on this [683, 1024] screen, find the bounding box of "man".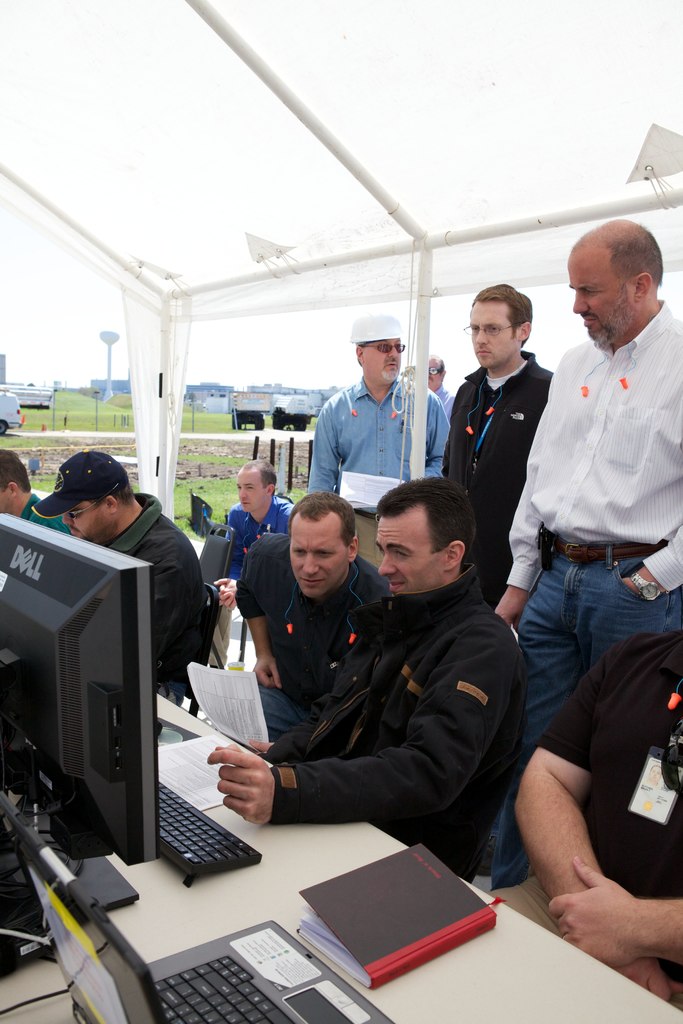
Bounding box: bbox(223, 488, 393, 748).
